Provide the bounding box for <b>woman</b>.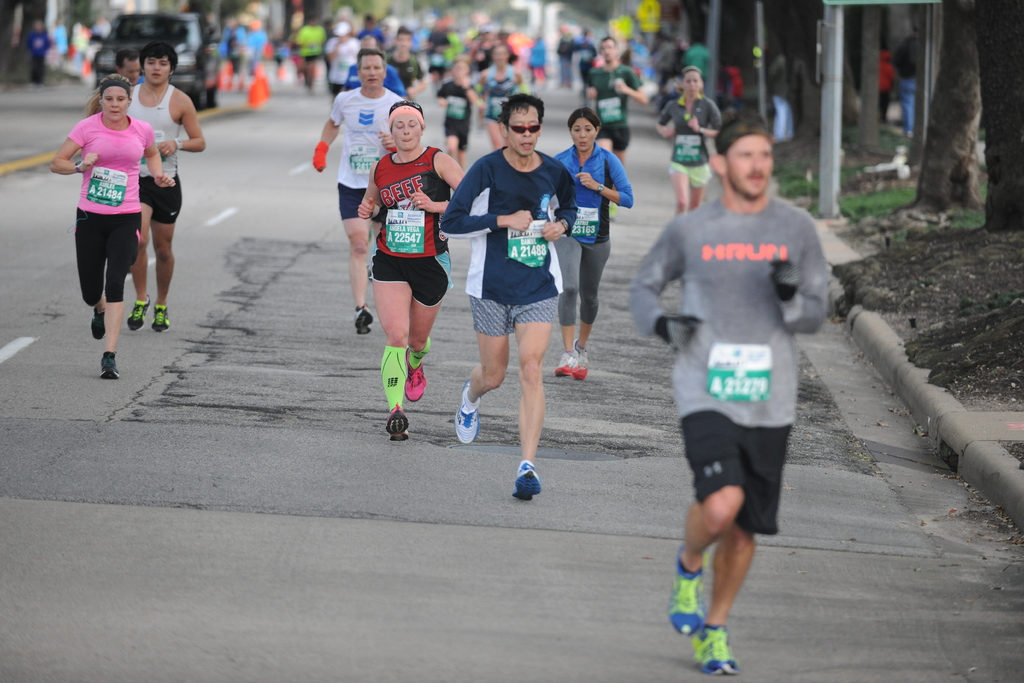
(left=656, top=63, right=723, bottom=214).
